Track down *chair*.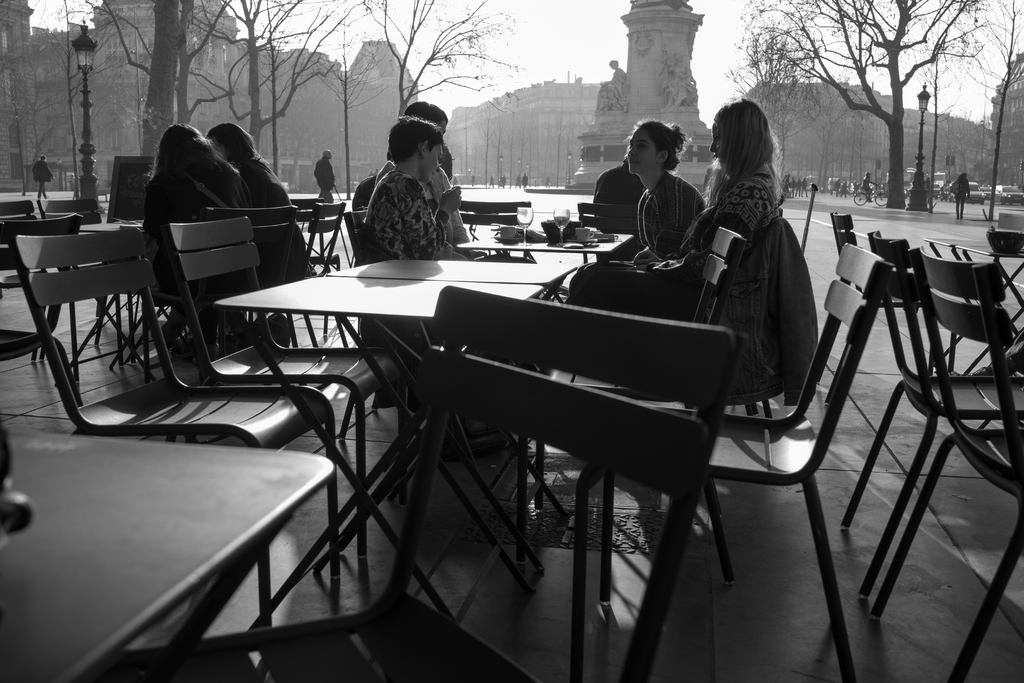
Tracked to select_region(297, 199, 347, 327).
